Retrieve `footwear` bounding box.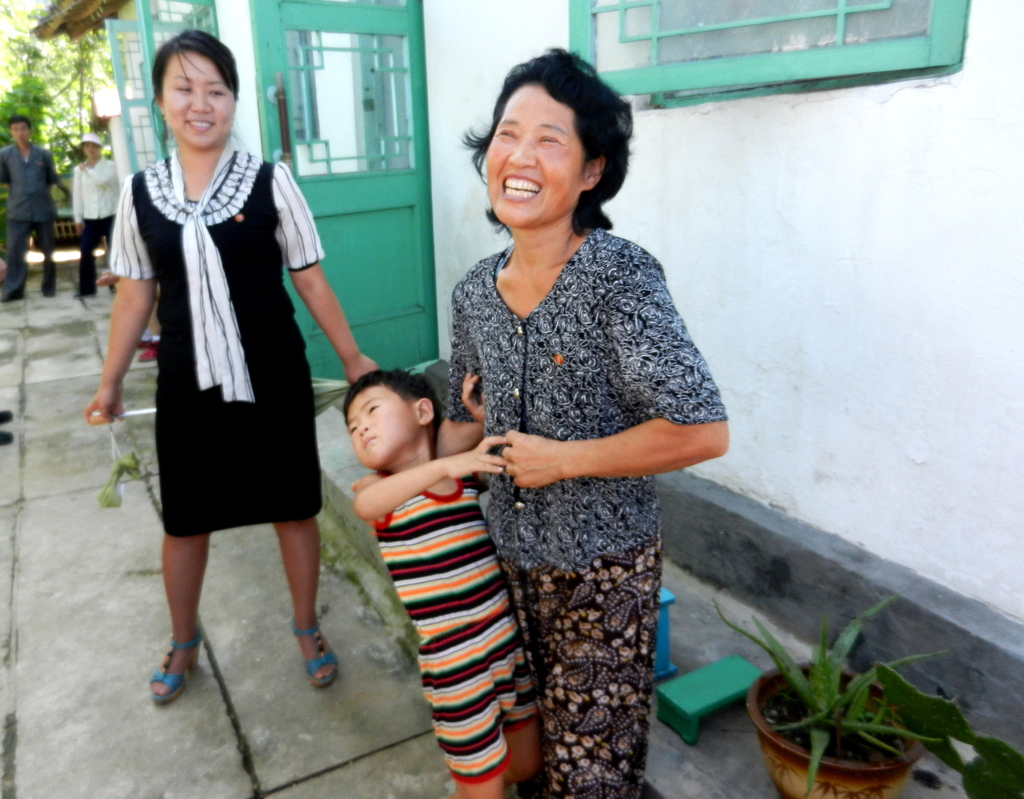
Bounding box: (left=146, top=629, right=211, bottom=711).
